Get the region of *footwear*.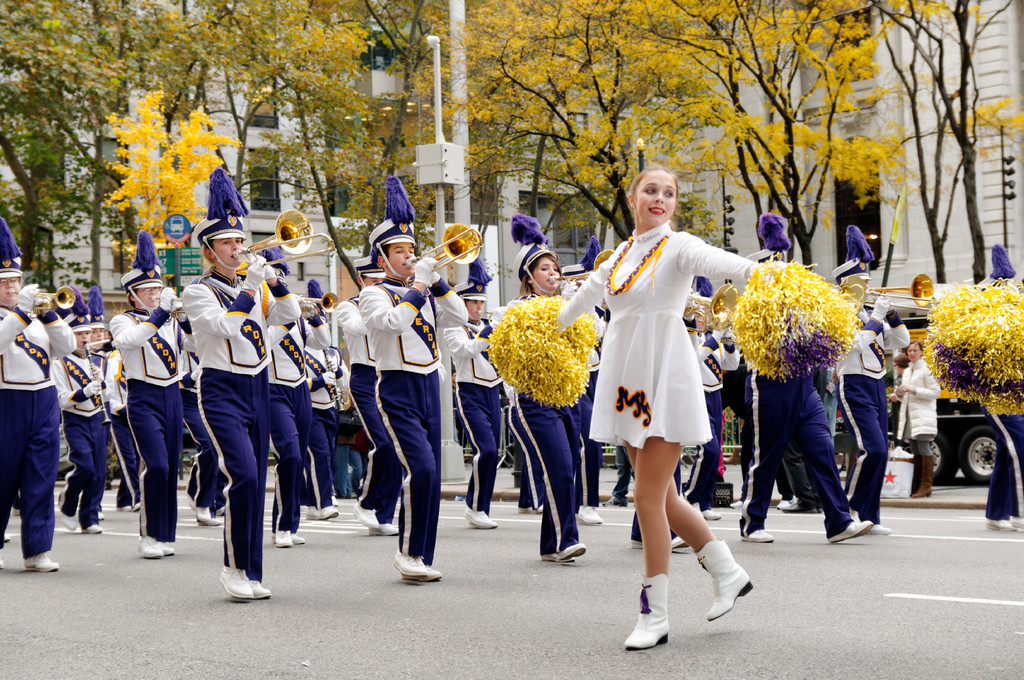
x1=393 y1=547 x2=443 y2=582.
